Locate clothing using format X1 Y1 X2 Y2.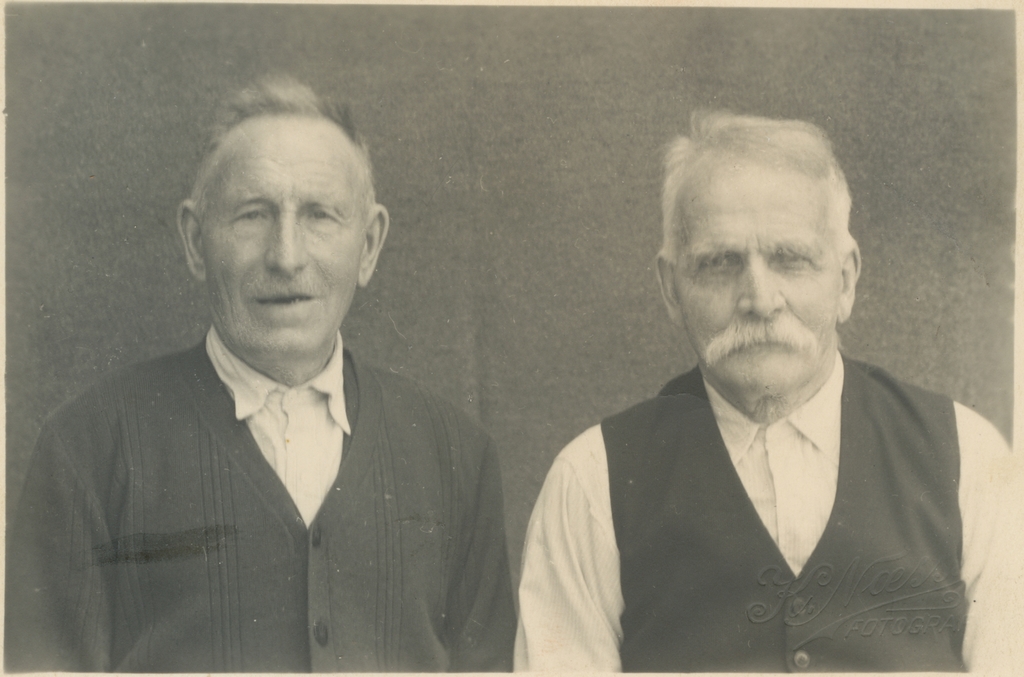
512 339 1021 676.
